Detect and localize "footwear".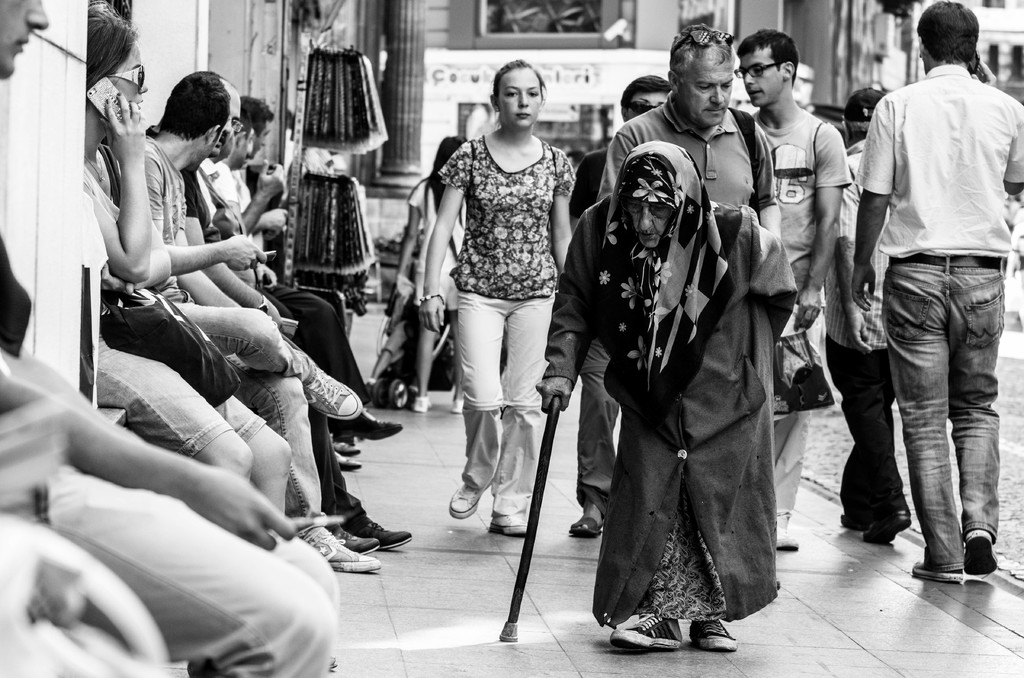
Localized at bbox=[305, 361, 361, 416].
